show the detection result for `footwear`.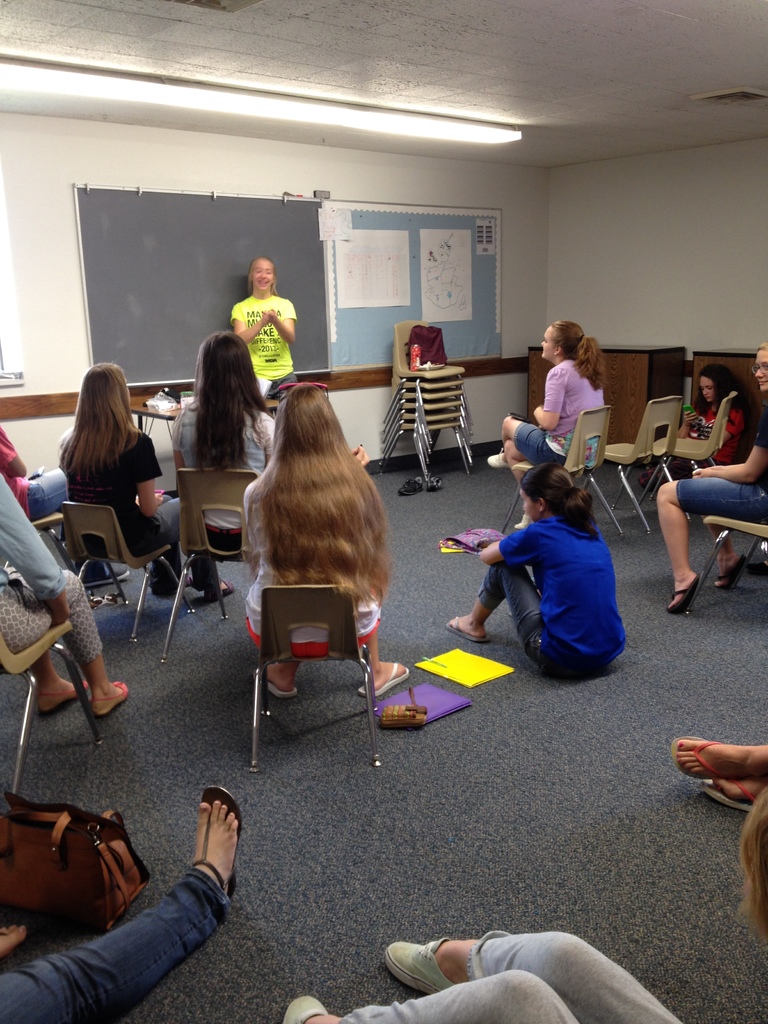
l=399, t=478, r=424, b=490.
